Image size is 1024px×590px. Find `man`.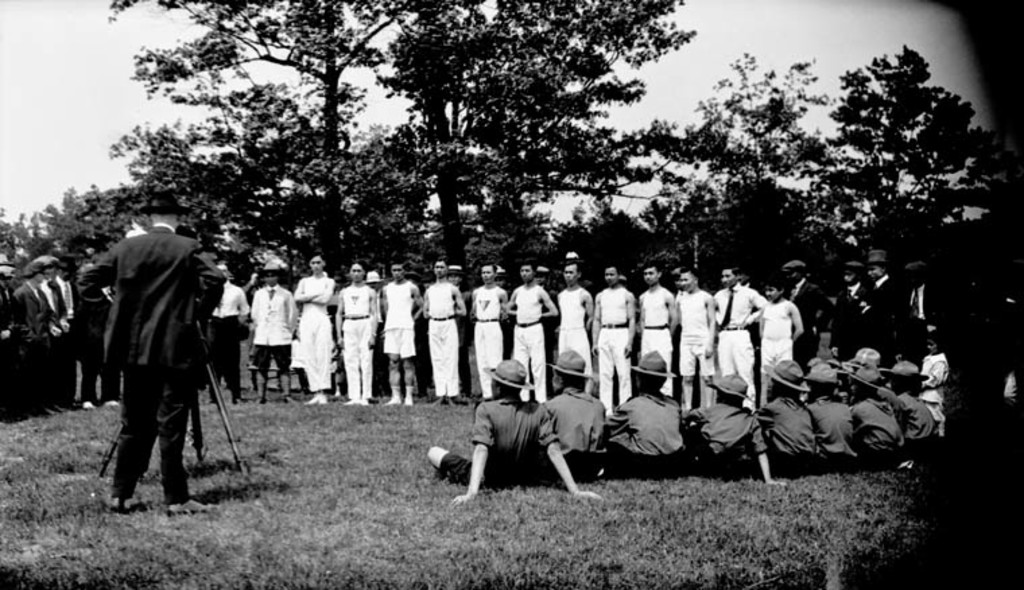
box=[904, 257, 931, 356].
